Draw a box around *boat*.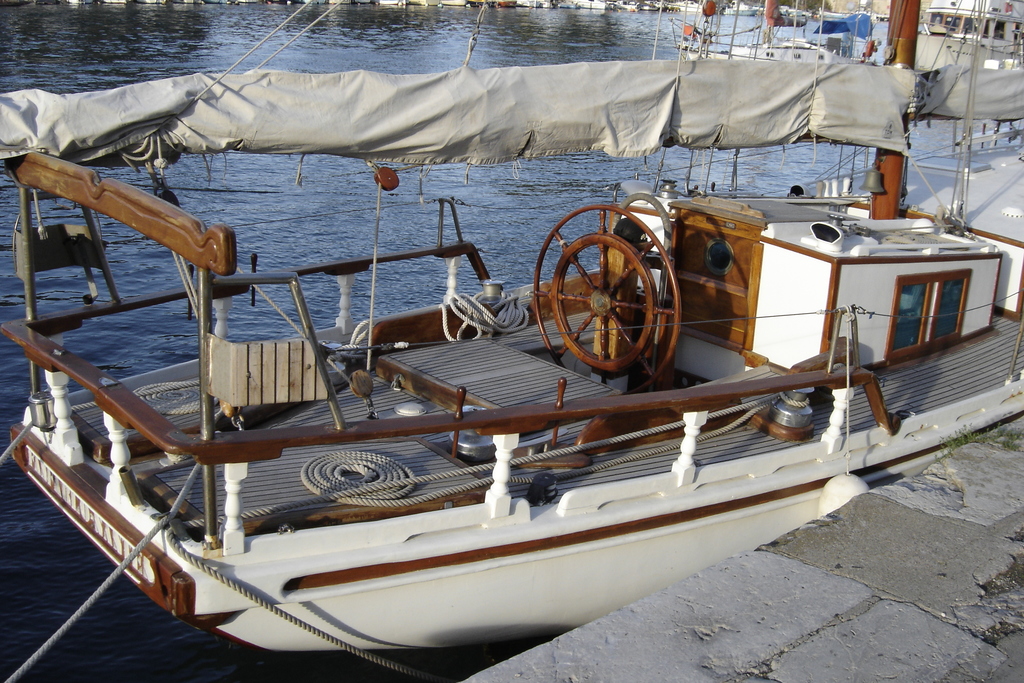
crop(63, 0, 995, 657).
